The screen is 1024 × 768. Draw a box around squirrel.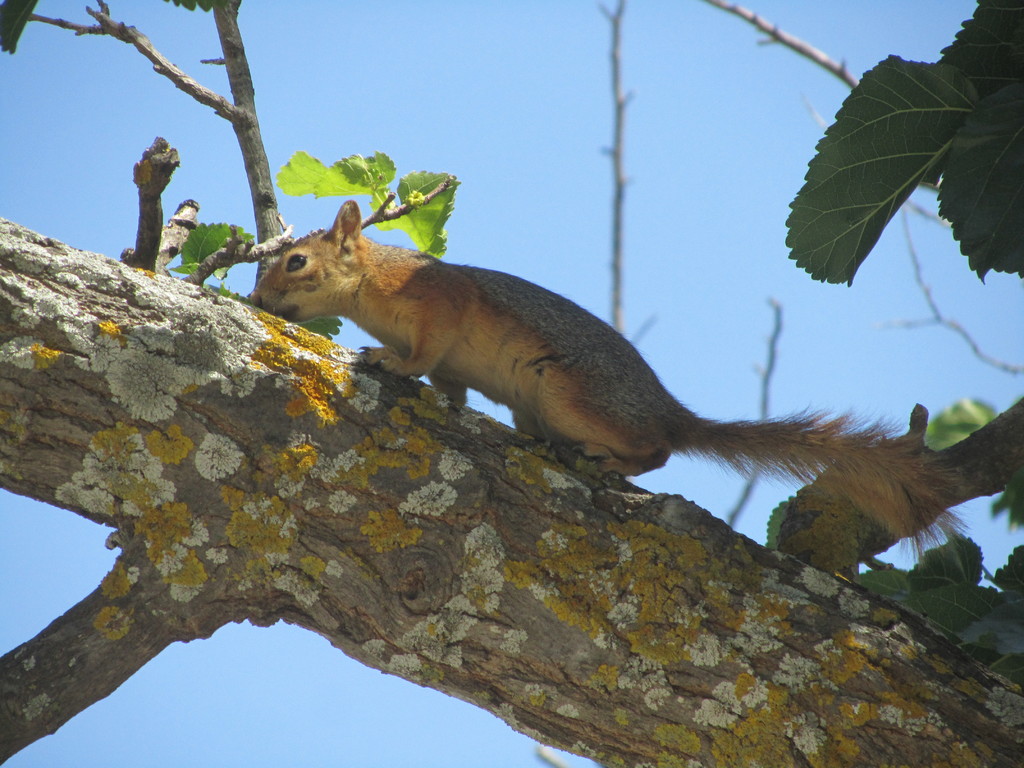
Rect(247, 193, 982, 566).
